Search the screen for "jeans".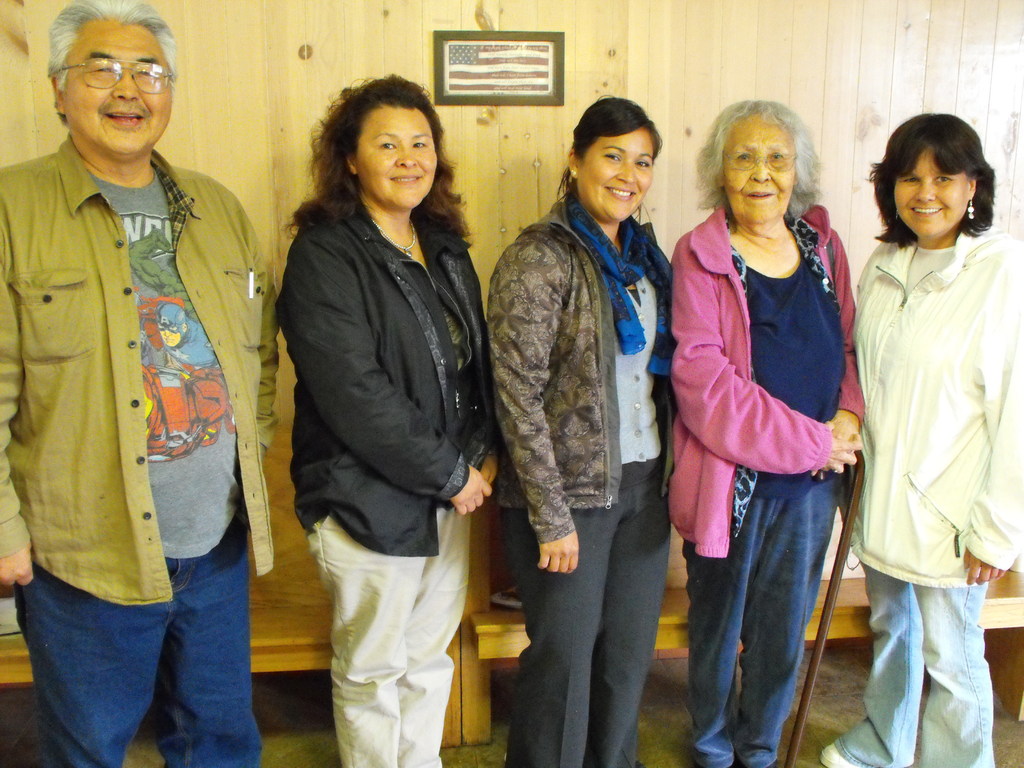
Found at rect(832, 556, 995, 767).
